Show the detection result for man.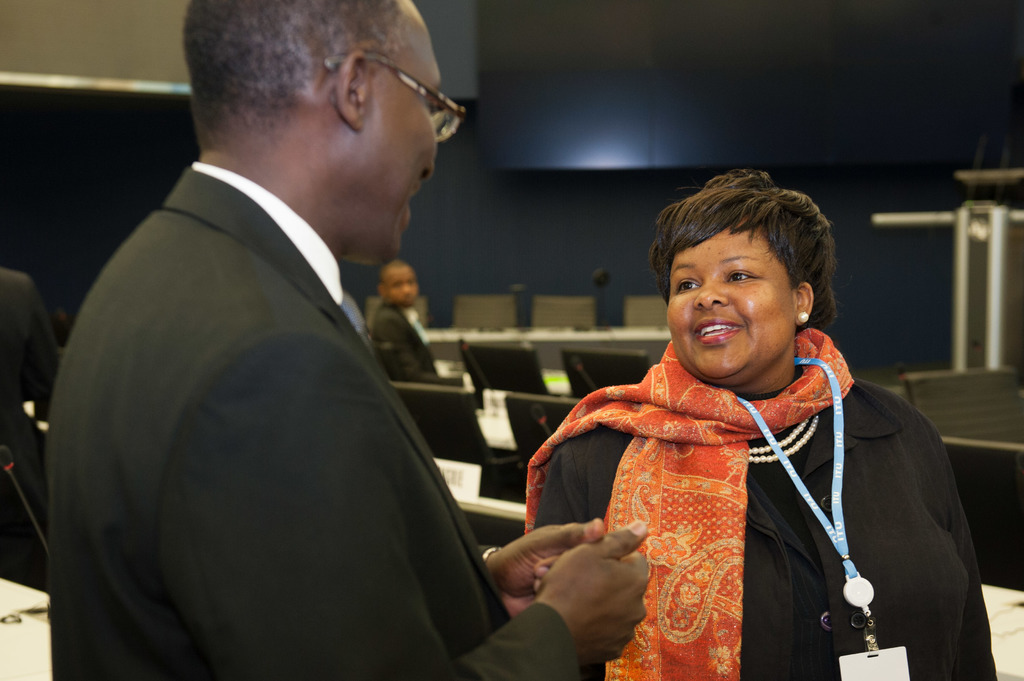
box=[45, 0, 526, 669].
